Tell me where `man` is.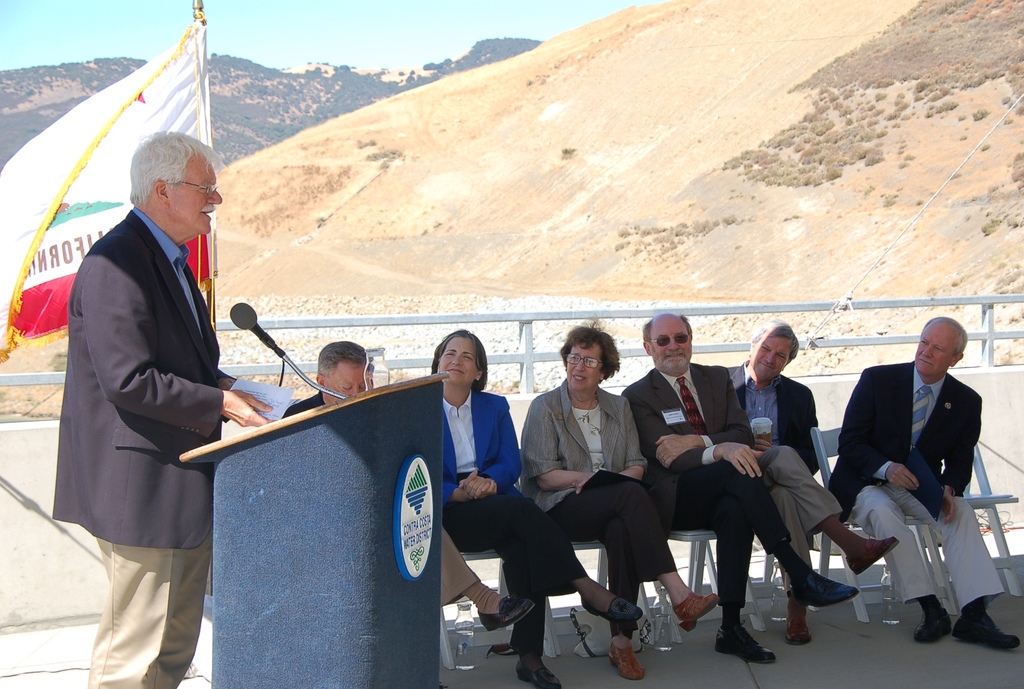
`man` is at detection(49, 130, 278, 688).
